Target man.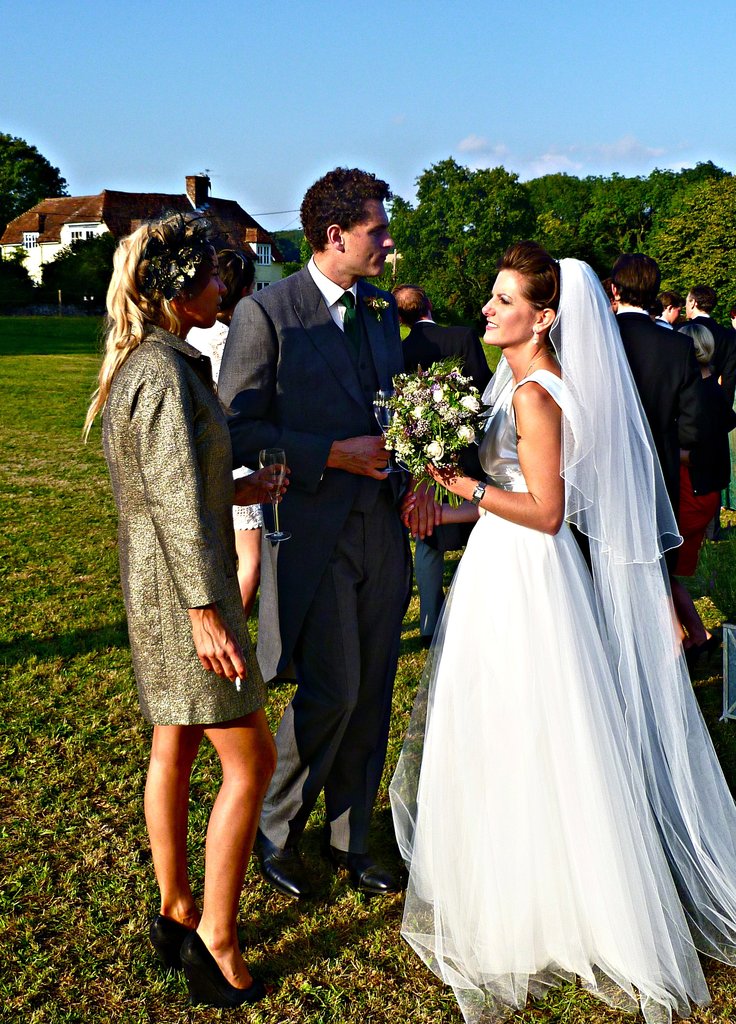
Target region: pyautogui.locateOnScreen(669, 284, 735, 429).
